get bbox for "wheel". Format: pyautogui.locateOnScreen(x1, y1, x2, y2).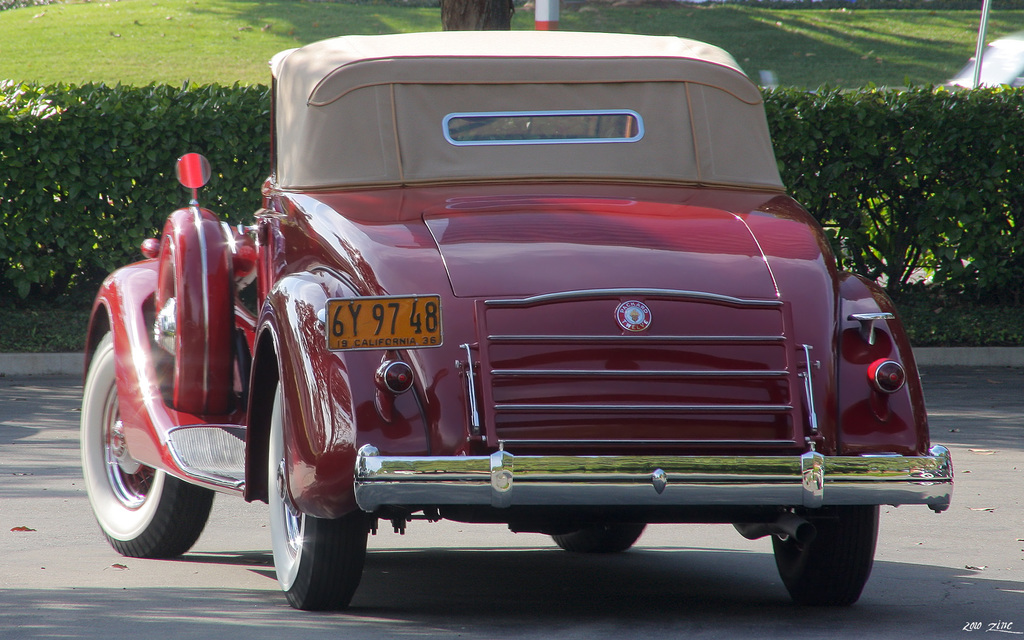
pyautogui.locateOnScreen(547, 515, 646, 559).
